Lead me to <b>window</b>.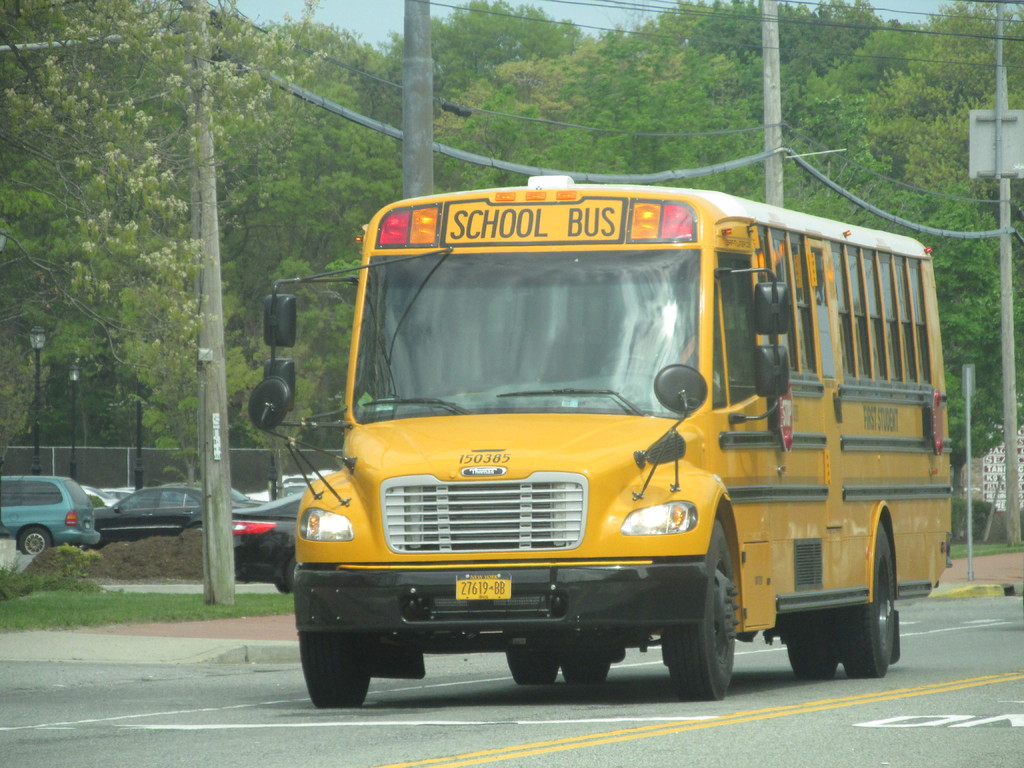
Lead to box(752, 223, 804, 371).
